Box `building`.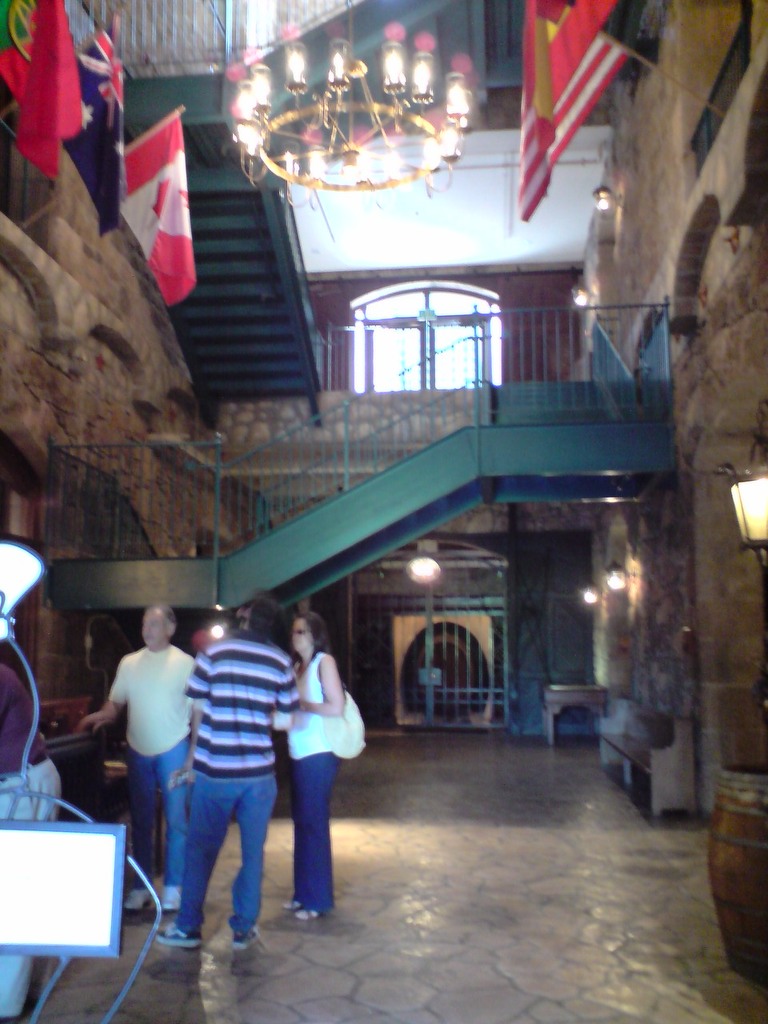
<box>0,0,767,1023</box>.
